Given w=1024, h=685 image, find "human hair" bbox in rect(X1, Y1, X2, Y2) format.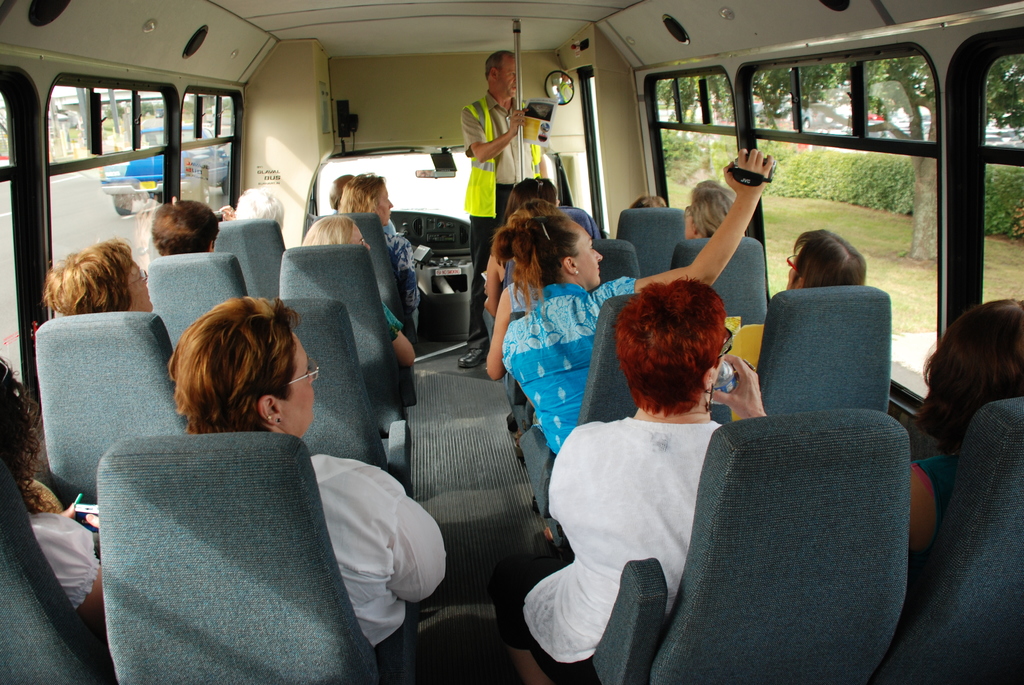
rect(331, 180, 388, 218).
